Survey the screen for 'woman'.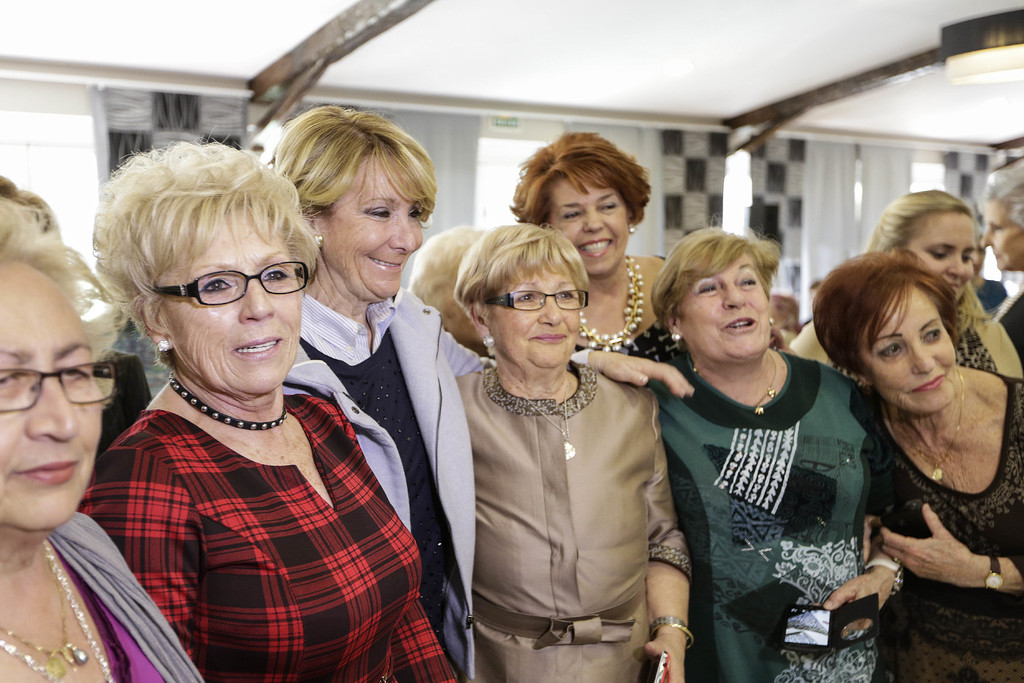
Survey found: x1=506, y1=128, x2=672, y2=352.
